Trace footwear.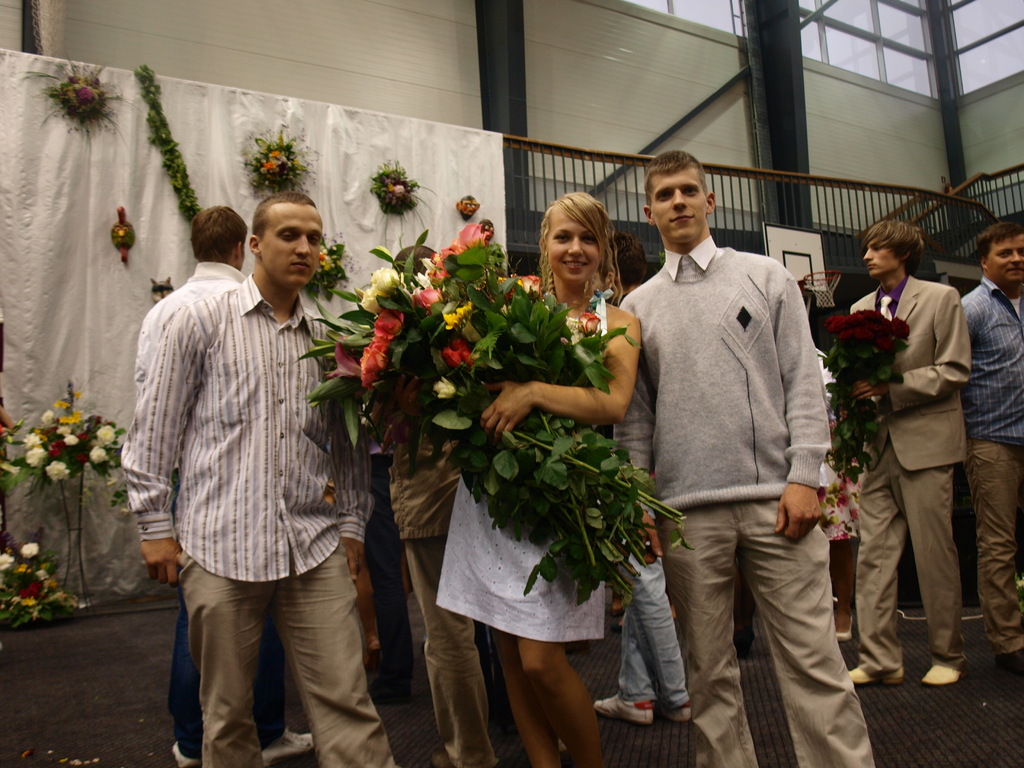
Traced to select_region(595, 687, 656, 724).
